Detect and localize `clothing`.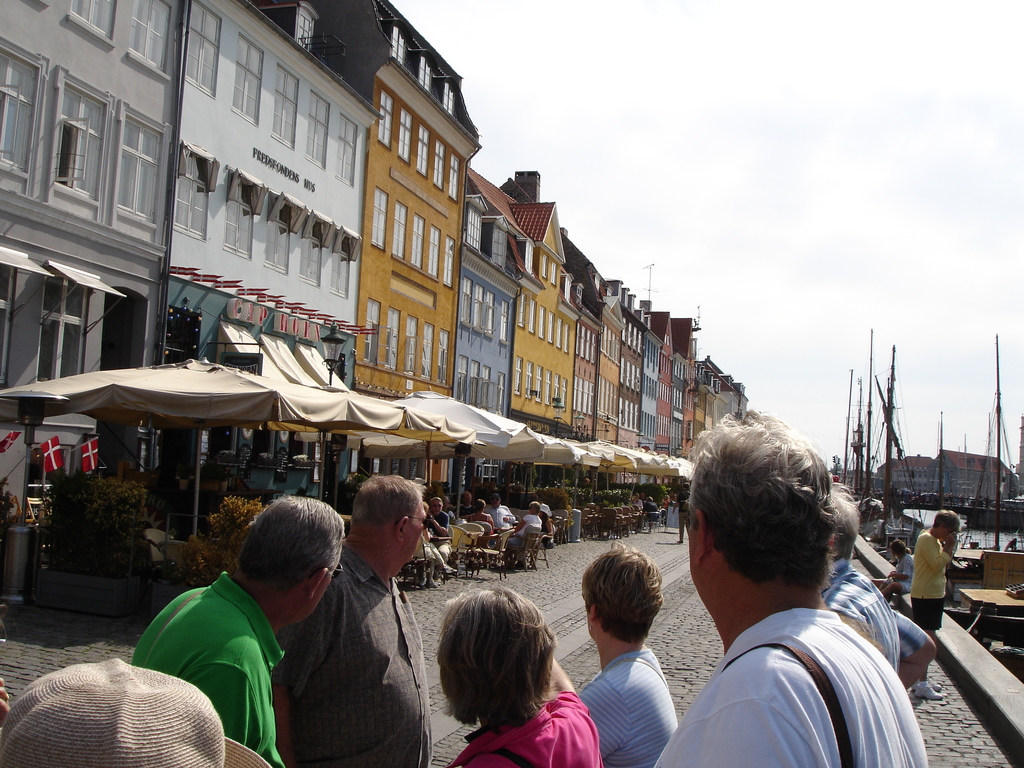
Localized at bbox=[639, 502, 656, 527].
